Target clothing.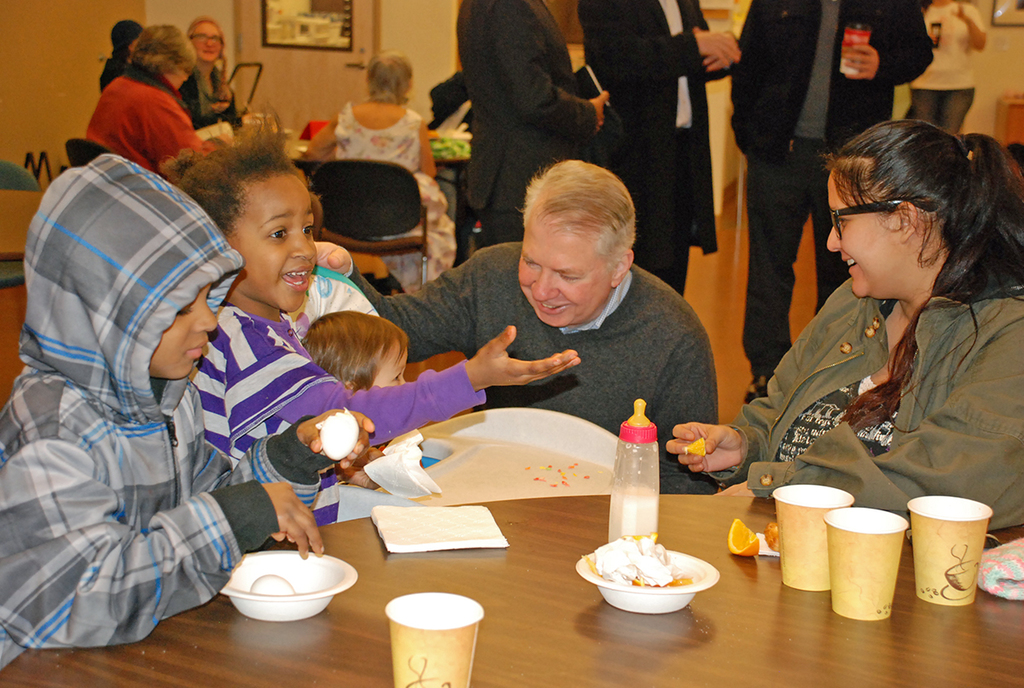
Target region: box(0, 153, 344, 663).
